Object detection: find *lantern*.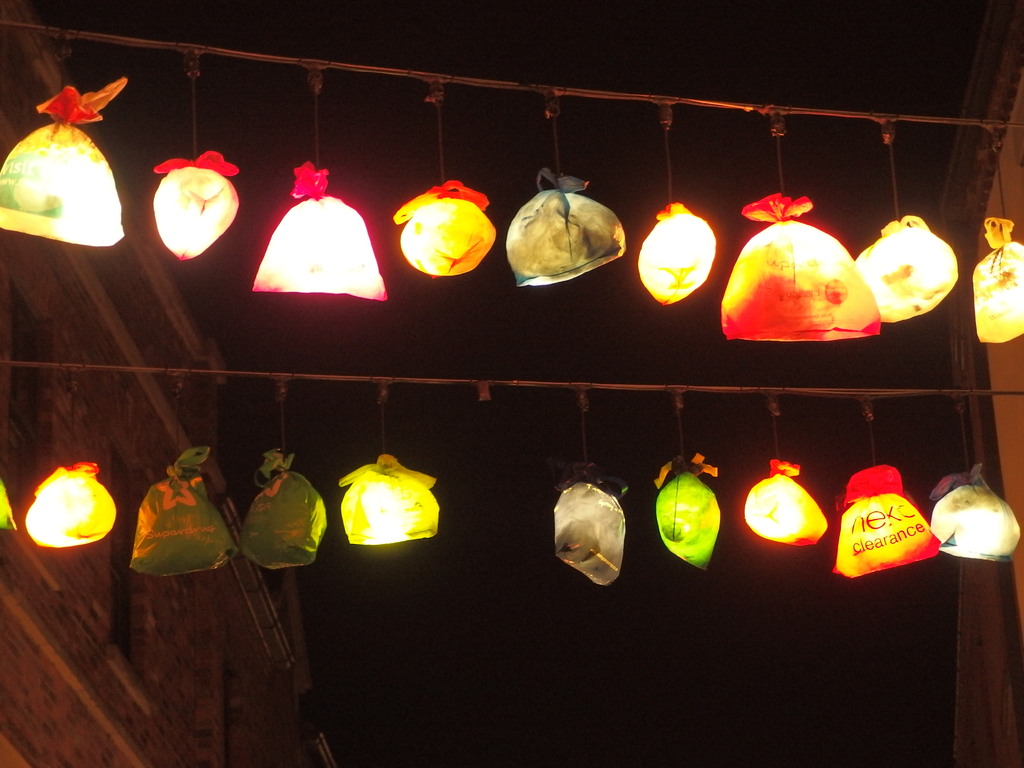
select_region(0, 76, 125, 246).
